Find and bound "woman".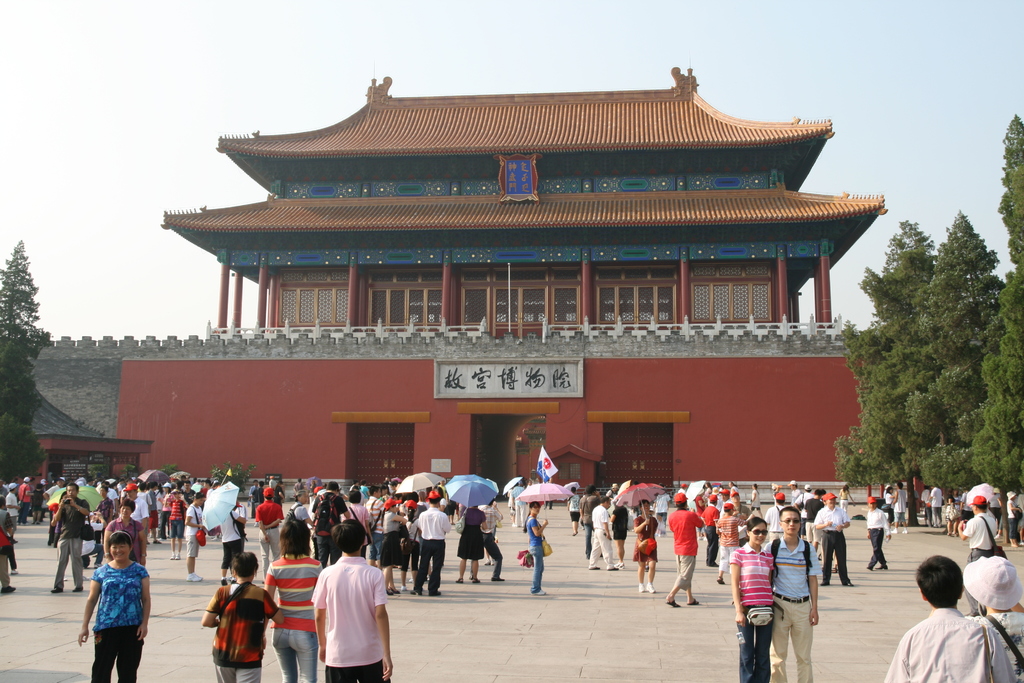
Bound: Rect(989, 485, 1004, 540).
